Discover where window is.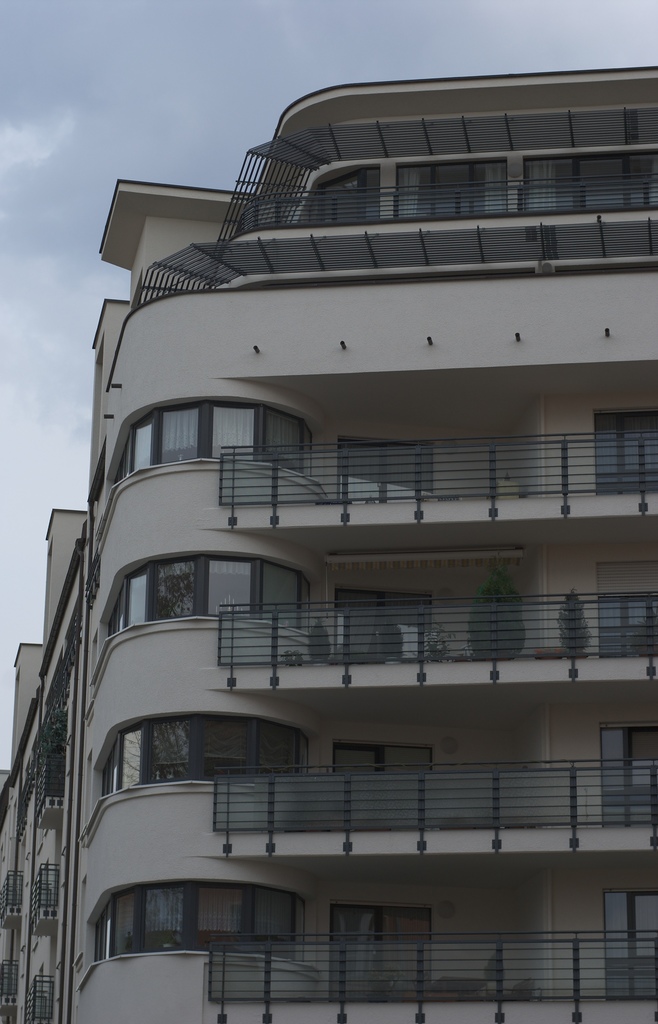
Discovered at detection(326, 586, 431, 664).
